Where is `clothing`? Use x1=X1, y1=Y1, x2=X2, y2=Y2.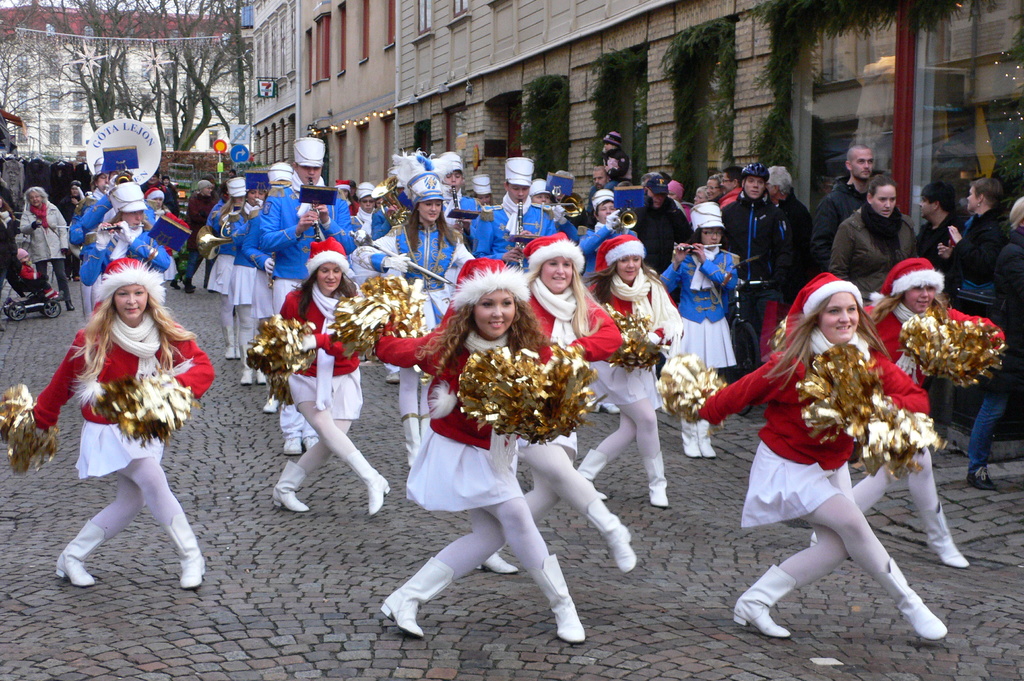
x1=246, y1=175, x2=346, y2=338.
